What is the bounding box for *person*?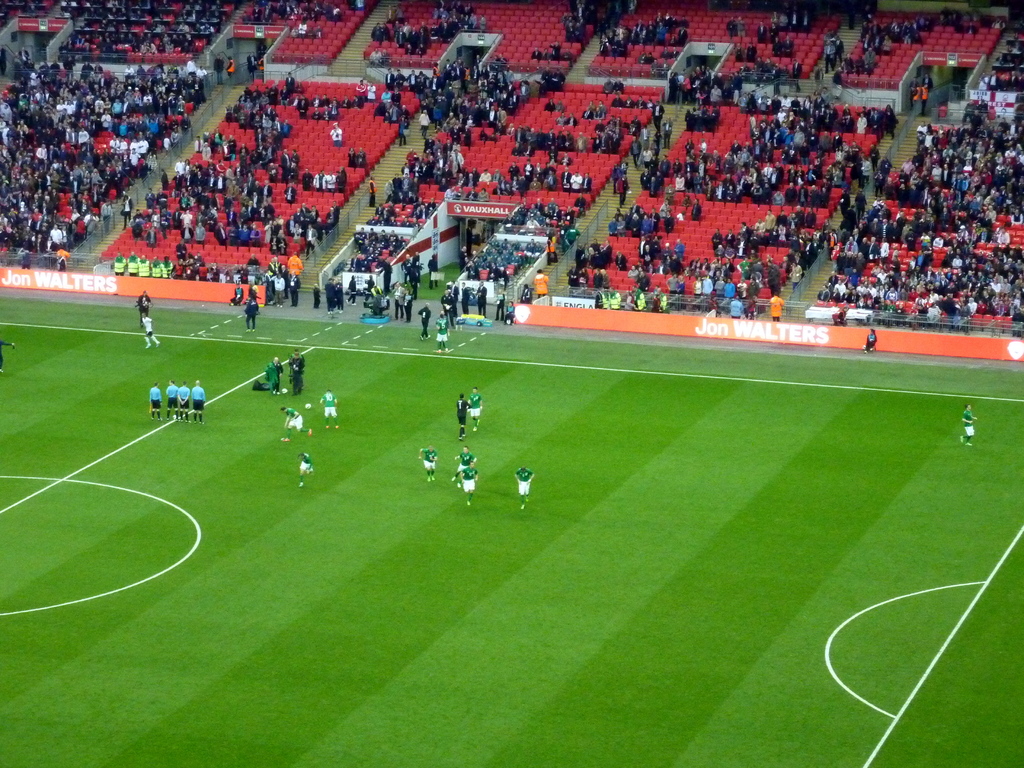
321/392/346/425.
